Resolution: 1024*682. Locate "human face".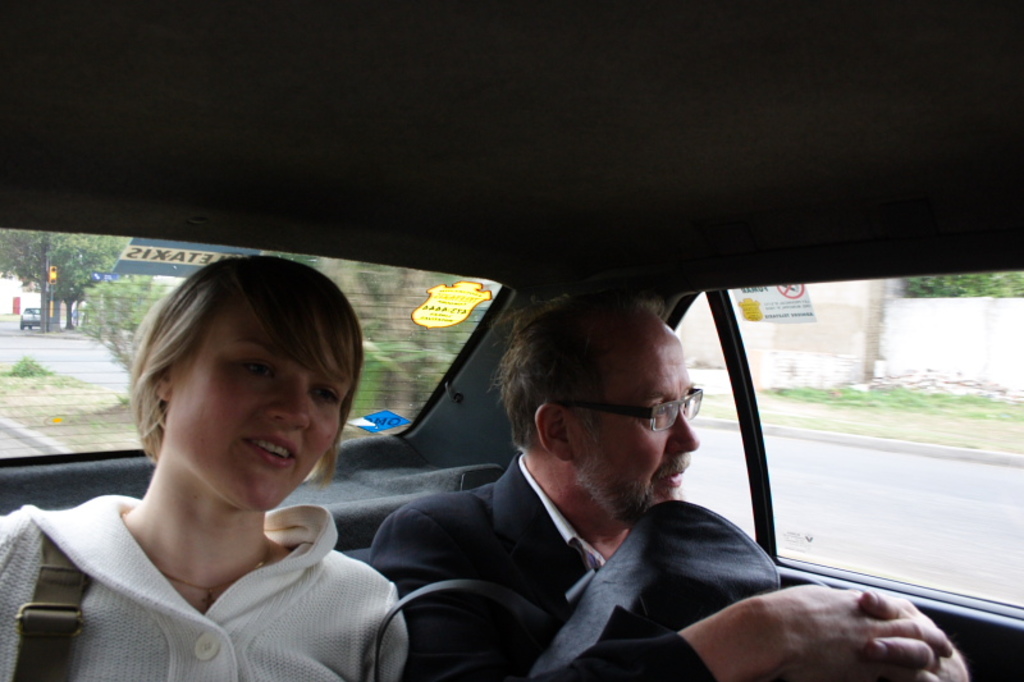
Rect(175, 308, 347, 507).
